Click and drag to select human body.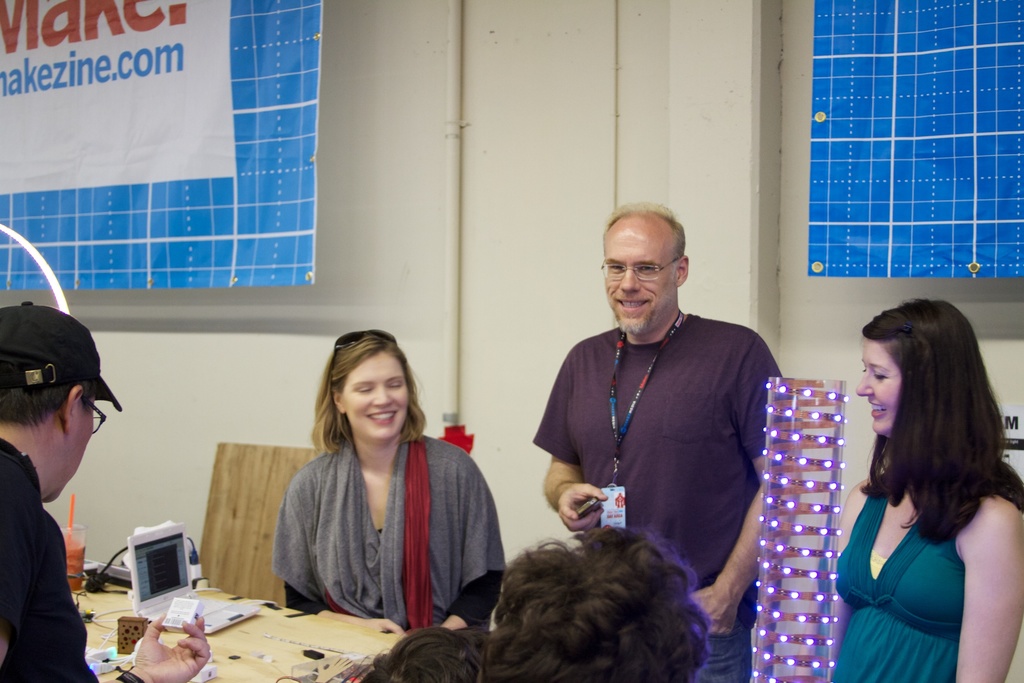
Selection: [828, 295, 1018, 679].
